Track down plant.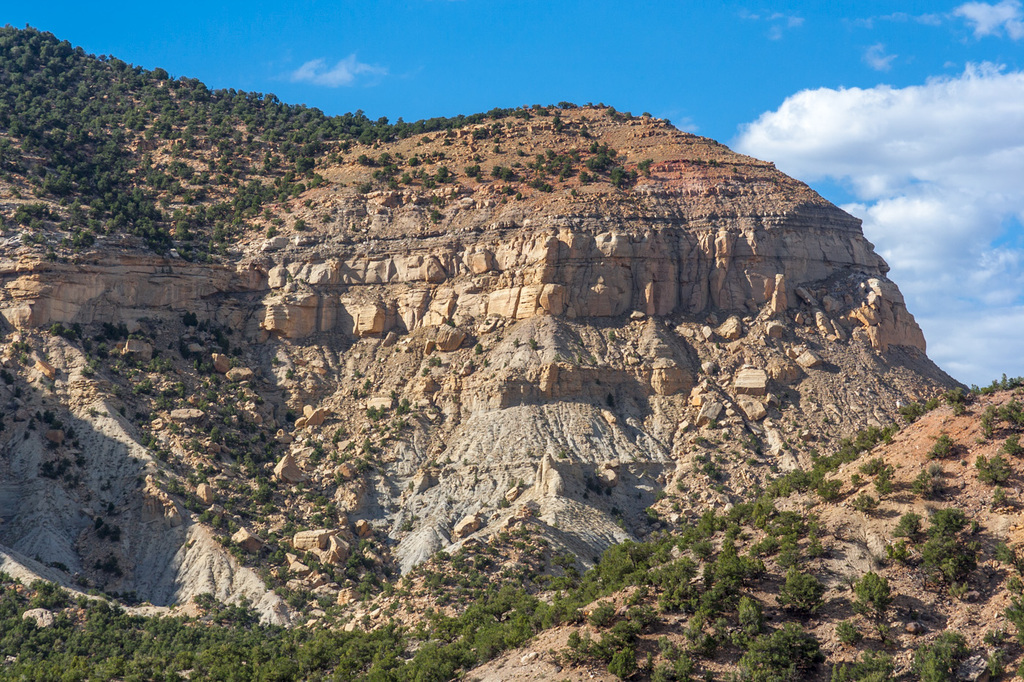
Tracked to l=334, t=450, r=353, b=465.
